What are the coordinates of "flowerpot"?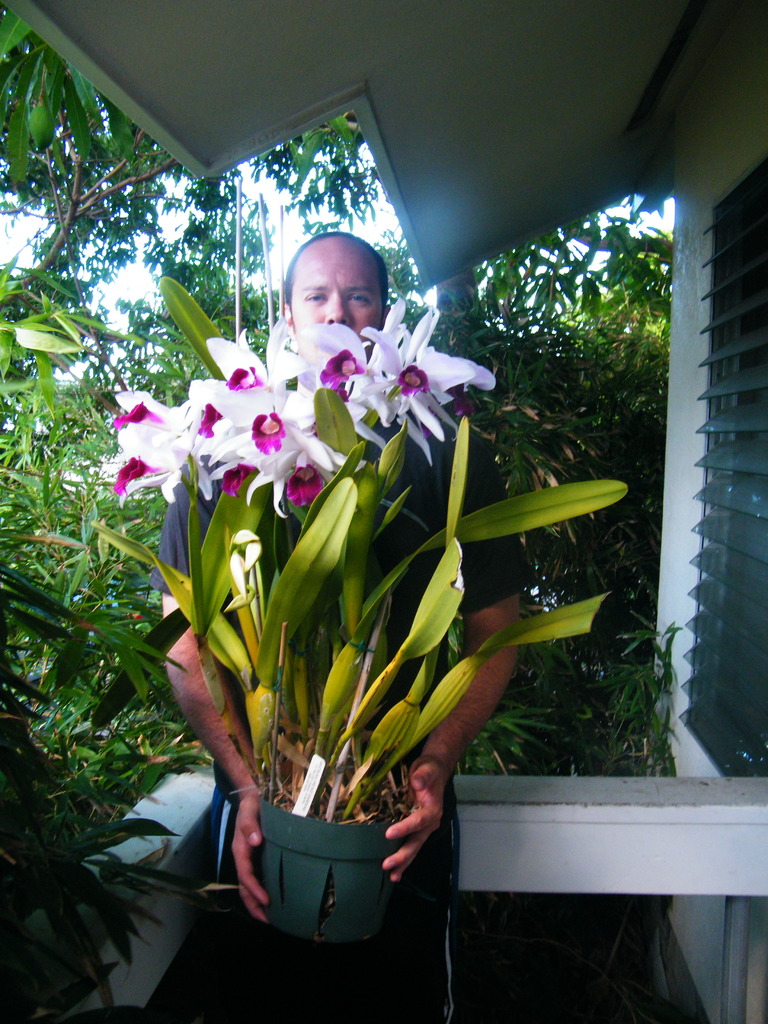
locate(221, 746, 415, 938).
